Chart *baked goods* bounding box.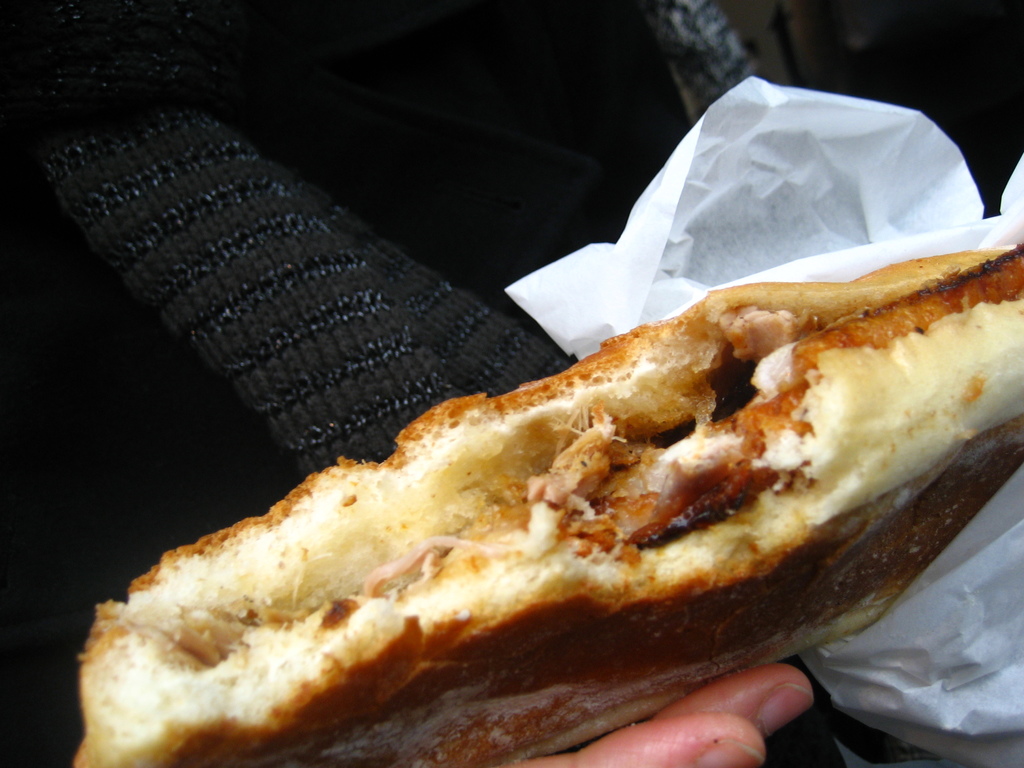
Charted: (left=163, top=235, right=989, bottom=765).
